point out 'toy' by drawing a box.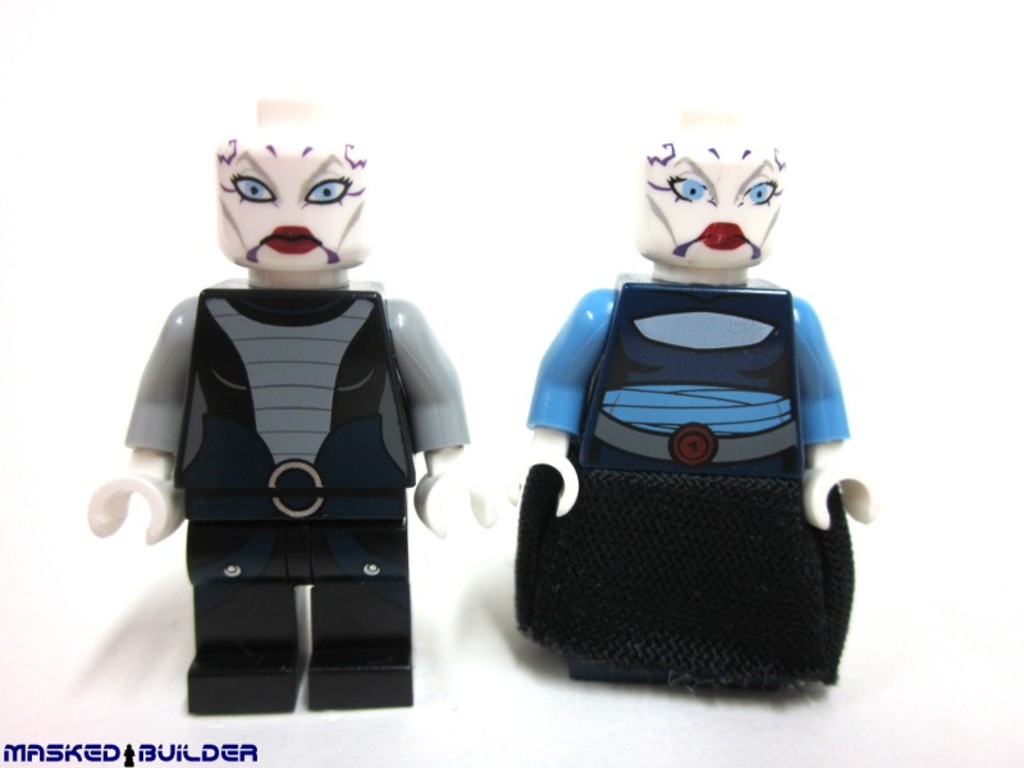
bbox=(86, 93, 498, 713).
